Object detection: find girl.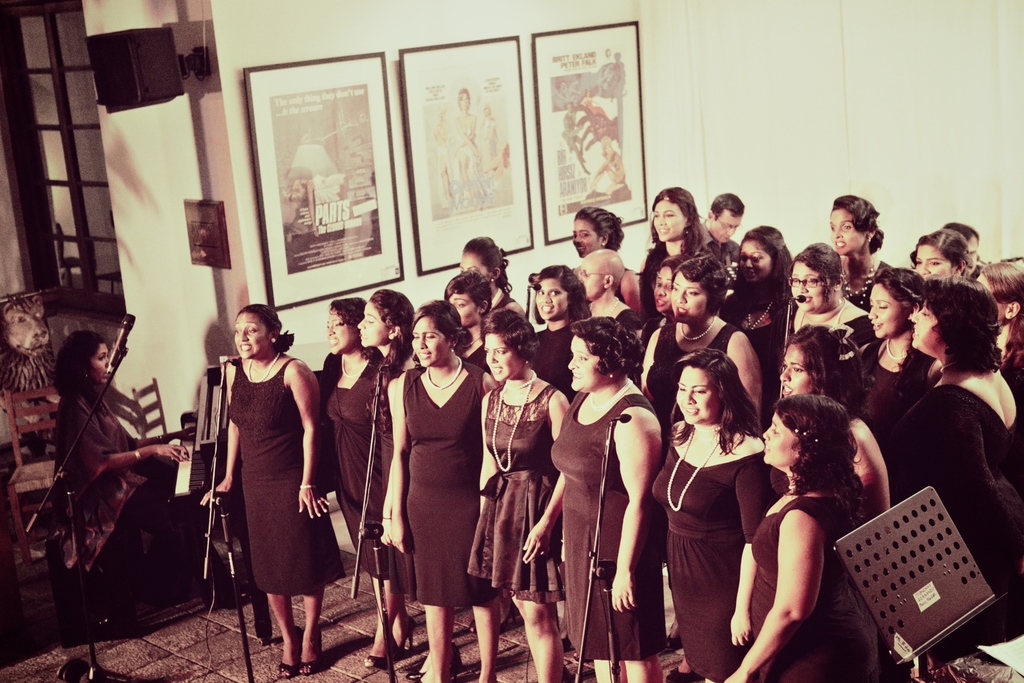
bbox(356, 291, 466, 682).
